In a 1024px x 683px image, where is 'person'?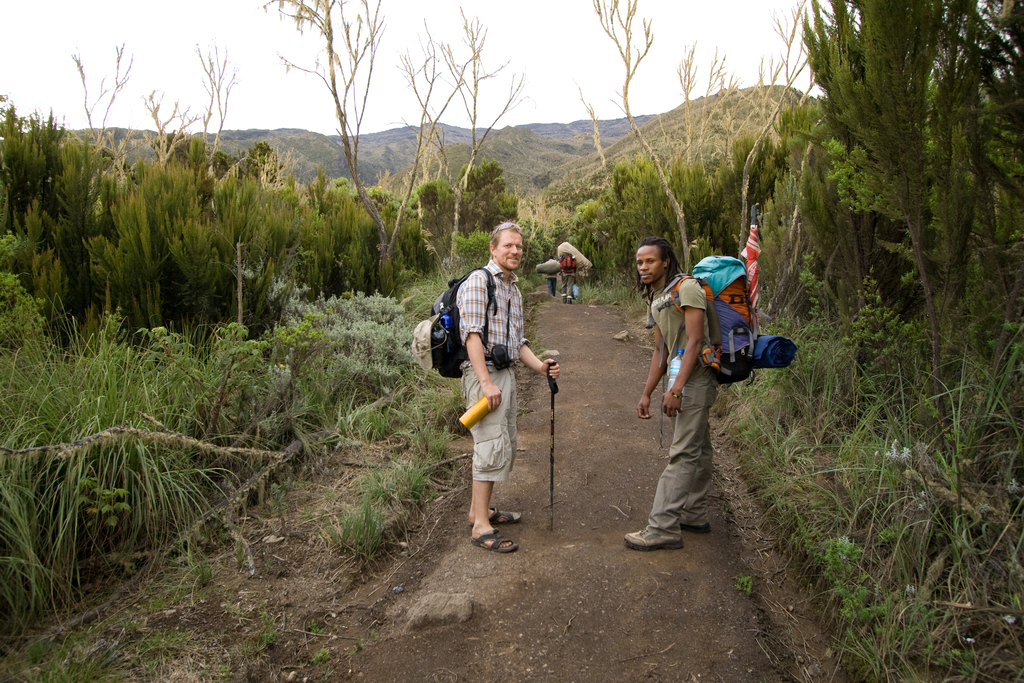
bbox(440, 233, 545, 553).
